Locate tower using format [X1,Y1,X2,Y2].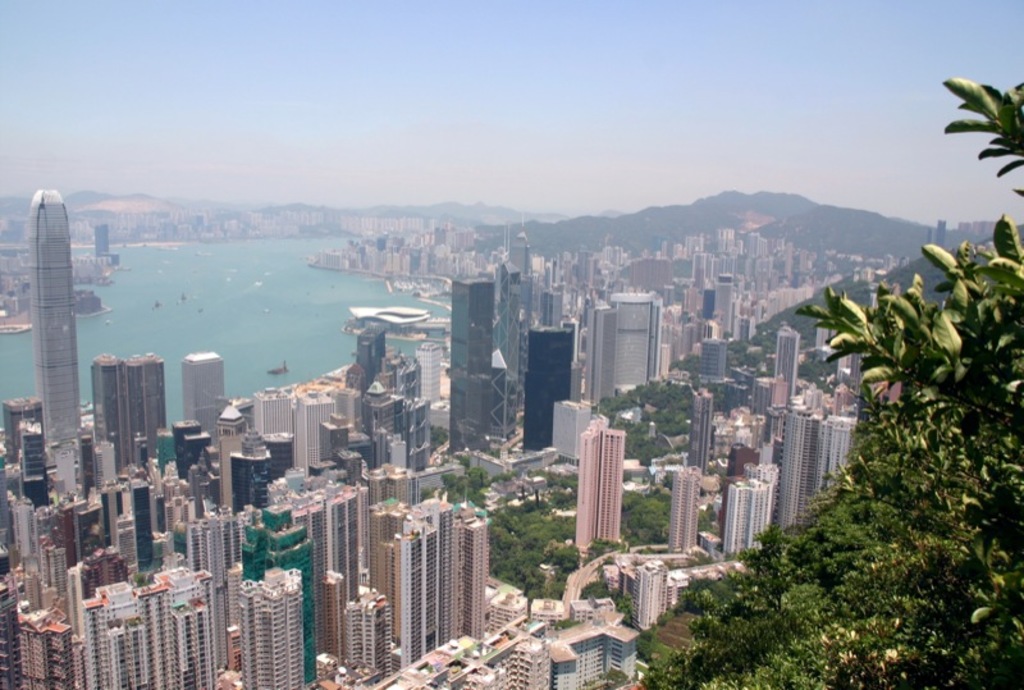
[493,261,527,444].
